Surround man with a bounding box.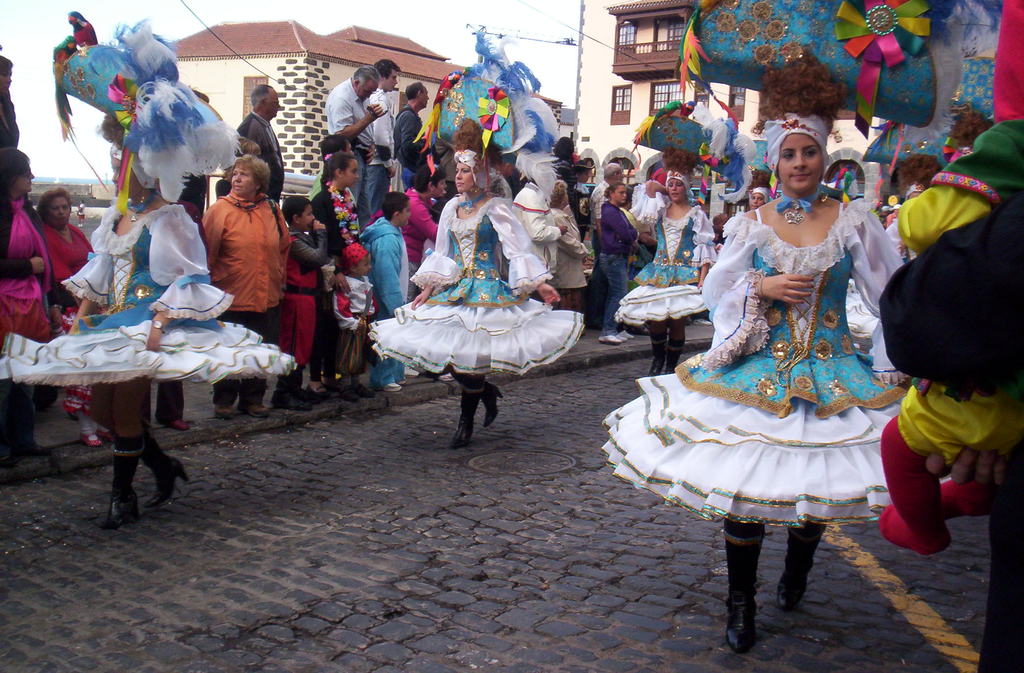
<region>580, 163, 623, 331</region>.
